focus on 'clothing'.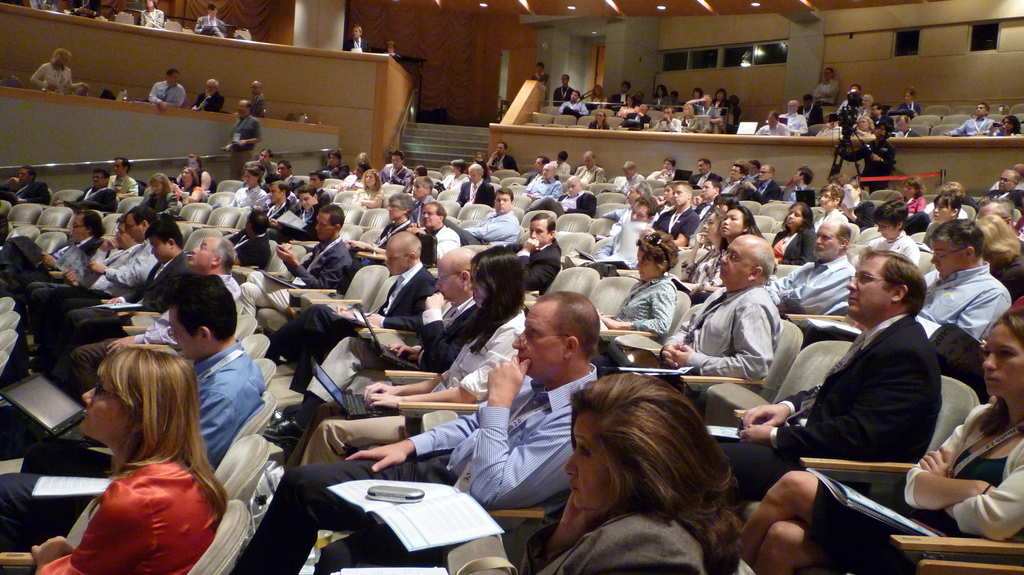
Focused at <box>264,267,433,399</box>.
